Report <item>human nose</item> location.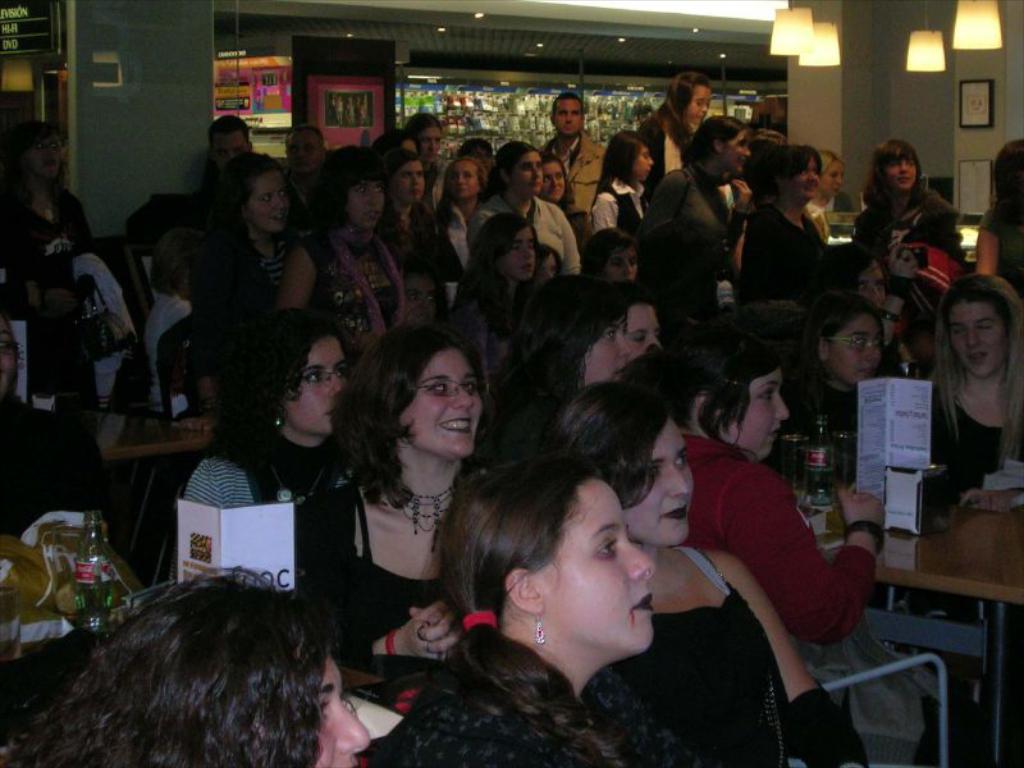
Report: <box>630,541,658,579</box>.
